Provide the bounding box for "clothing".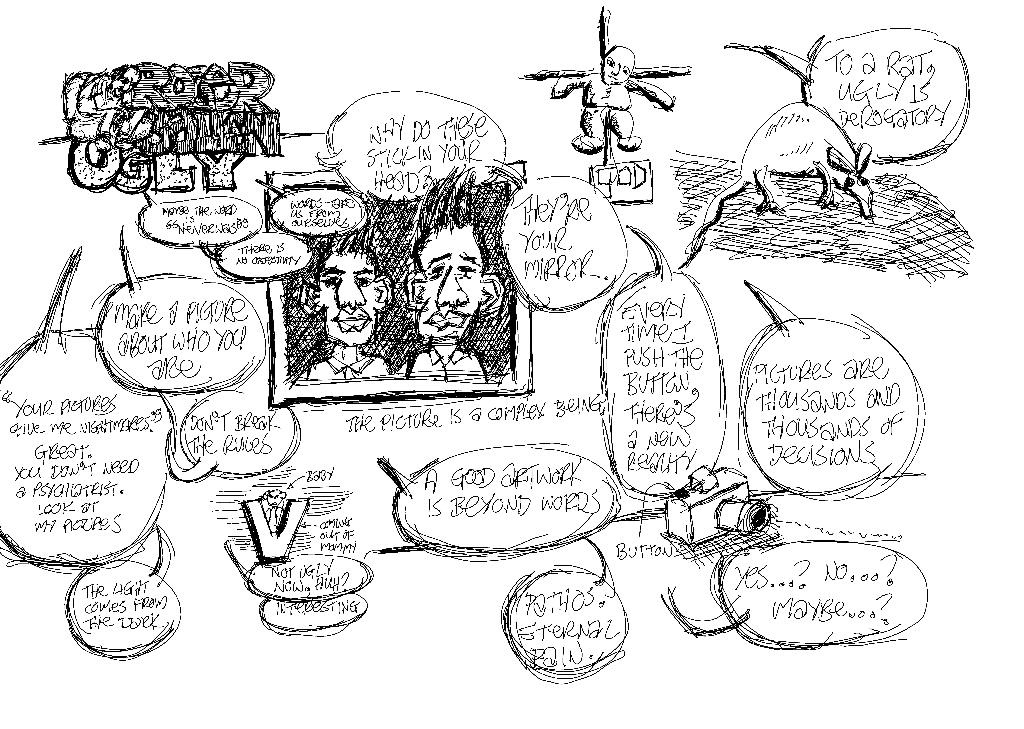
region(404, 346, 491, 383).
